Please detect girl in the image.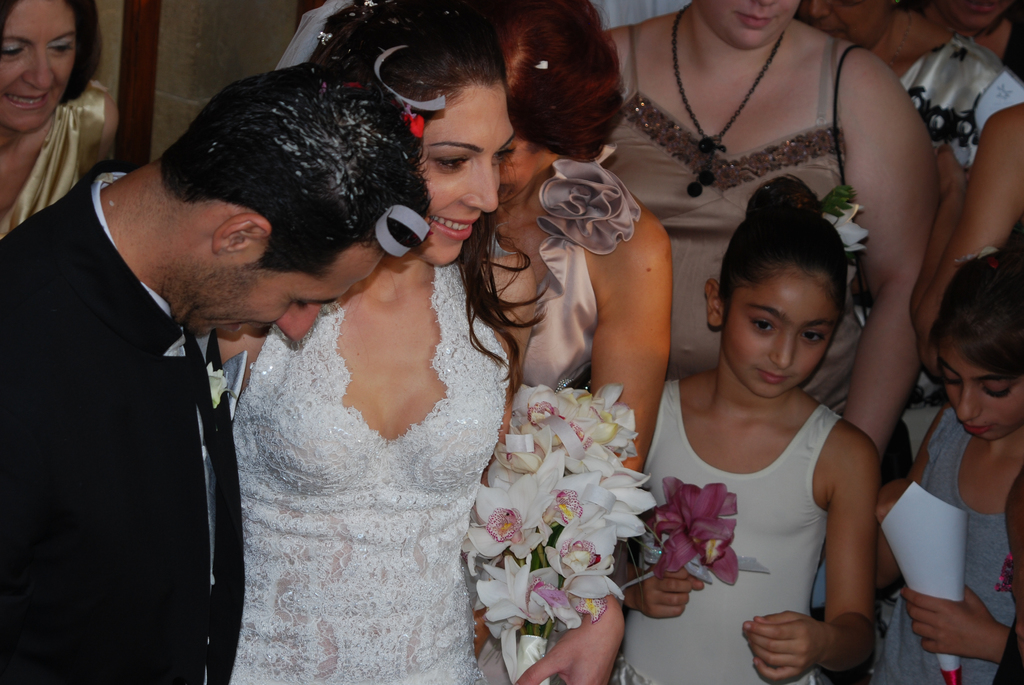
x1=463, y1=0, x2=671, y2=684.
